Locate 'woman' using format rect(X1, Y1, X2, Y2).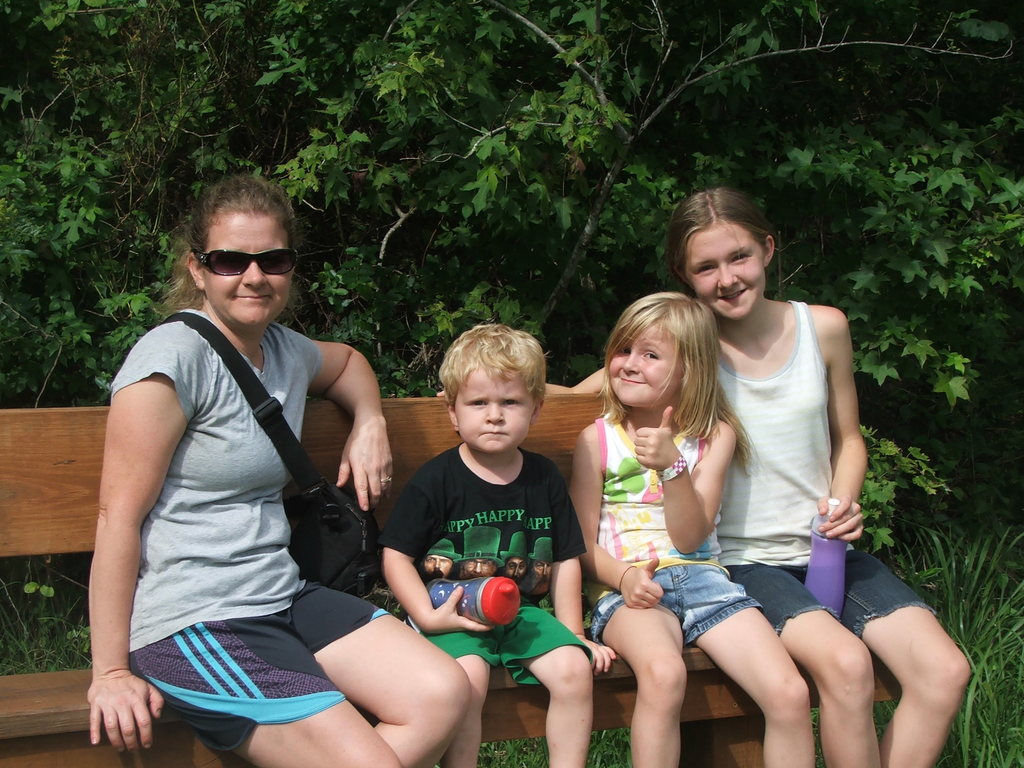
rect(86, 170, 471, 767).
